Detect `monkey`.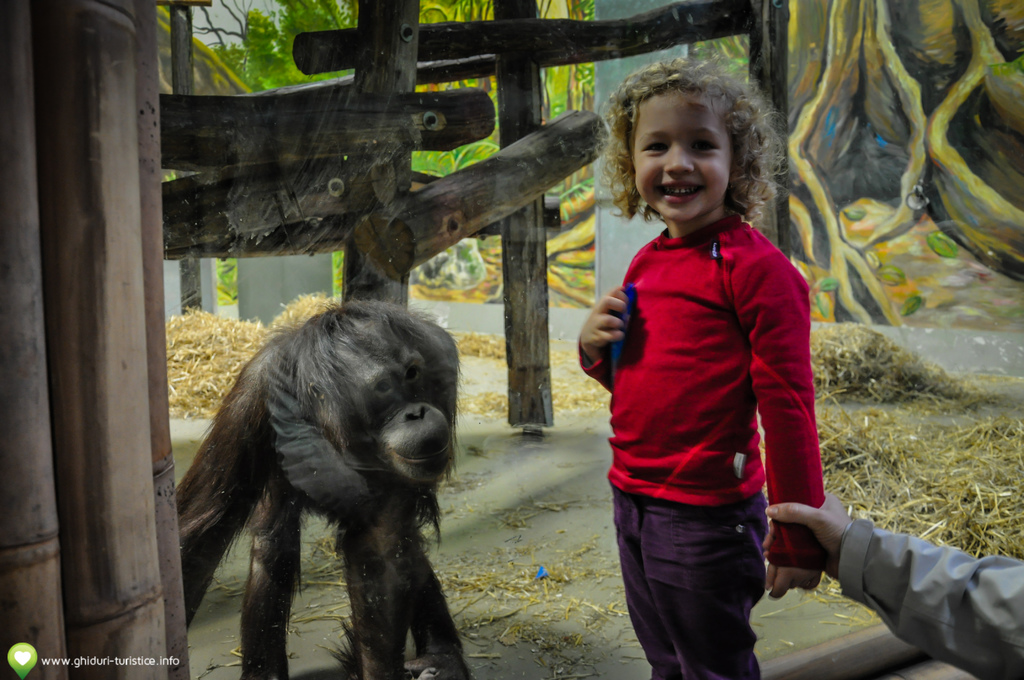
Detected at <bbox>157, 262, 497, 679</bbox>.
